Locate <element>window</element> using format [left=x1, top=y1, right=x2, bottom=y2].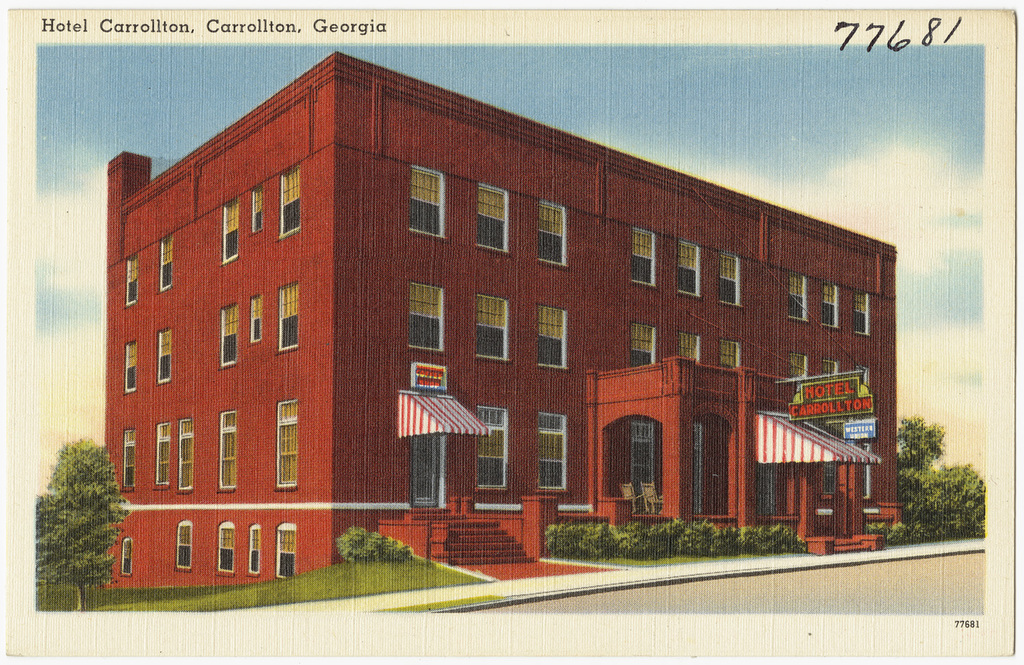
[left=178, top=520, right=194, bottom=566].
